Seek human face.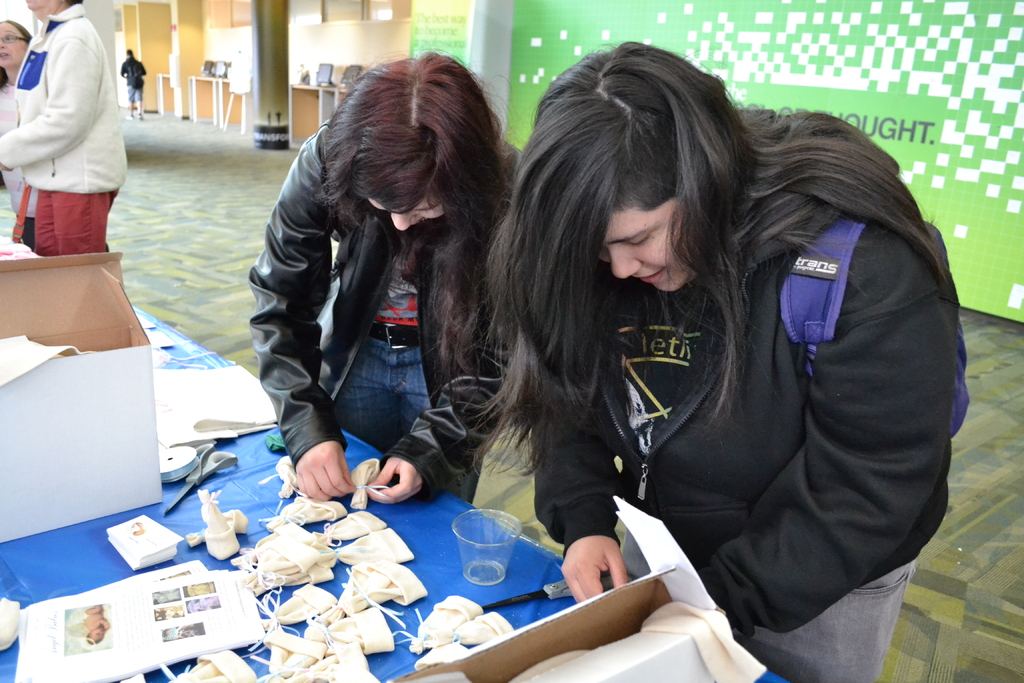
region(370, 188, 449, 231).
